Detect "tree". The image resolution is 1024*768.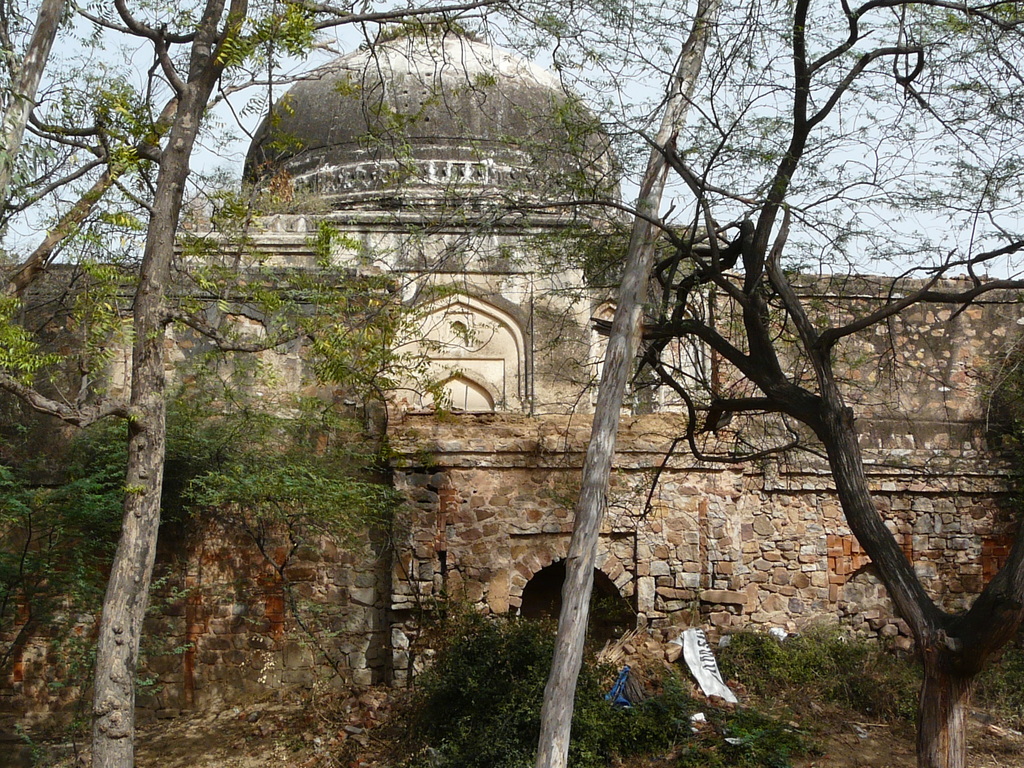
[left=0, top=0, right=548, bottom=767].
